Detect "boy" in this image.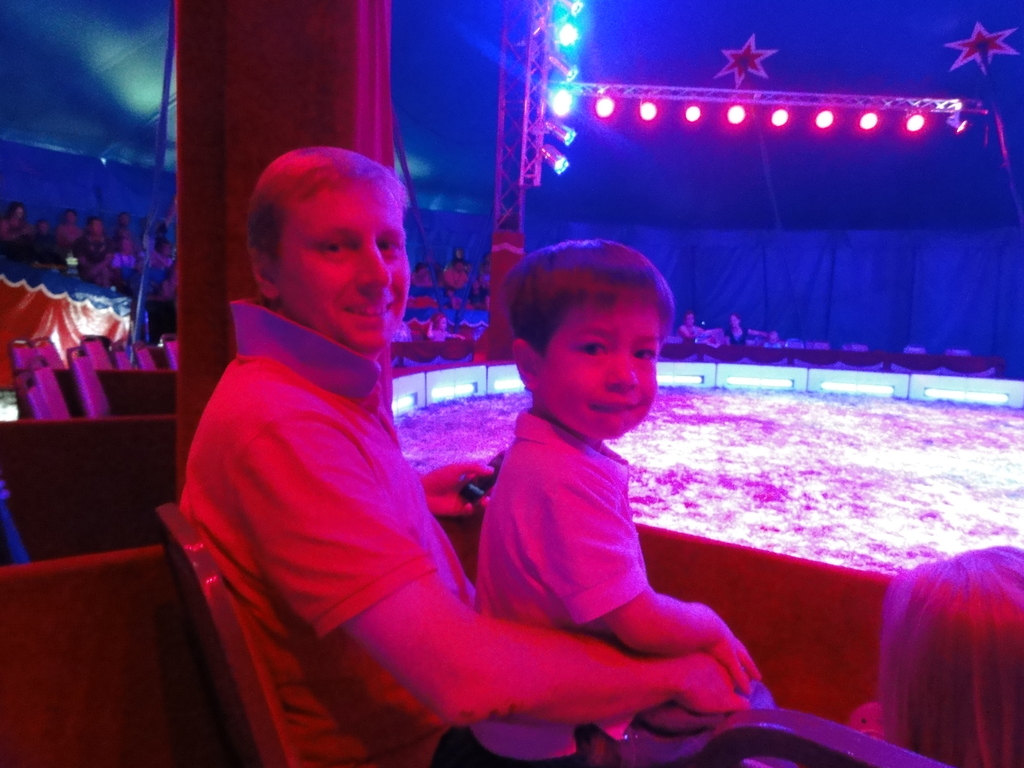
Detection: x1=469, y1=237, x2=779, y2=767.
